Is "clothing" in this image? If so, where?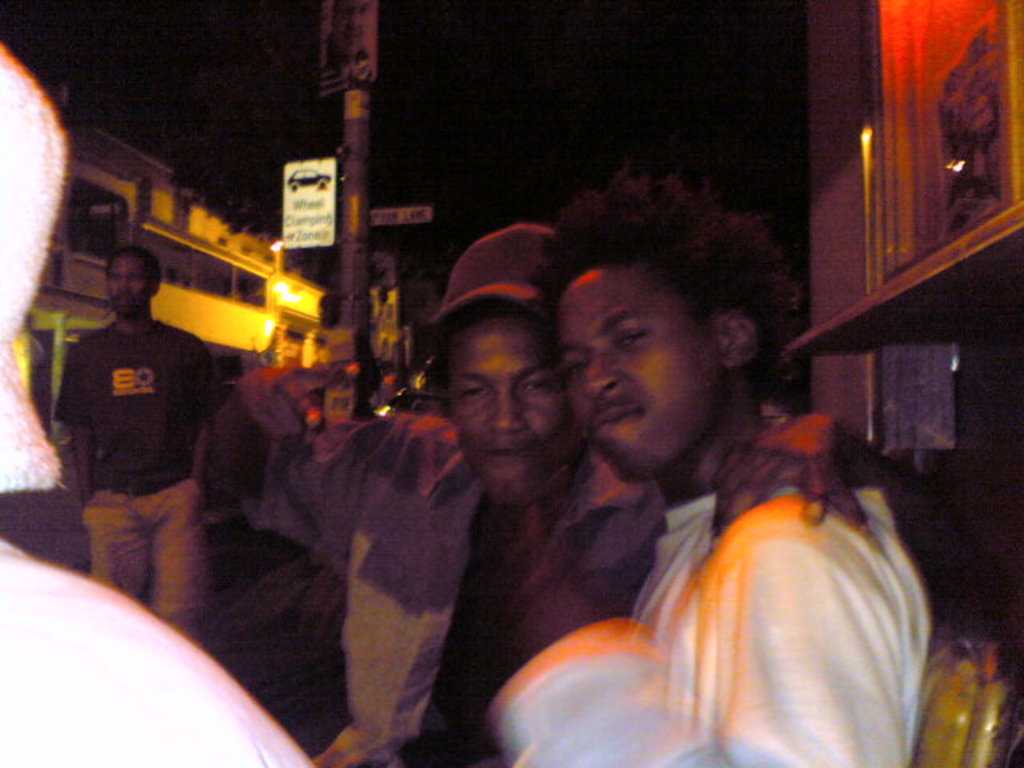
Yes, at (509, 342, 939, 767).
